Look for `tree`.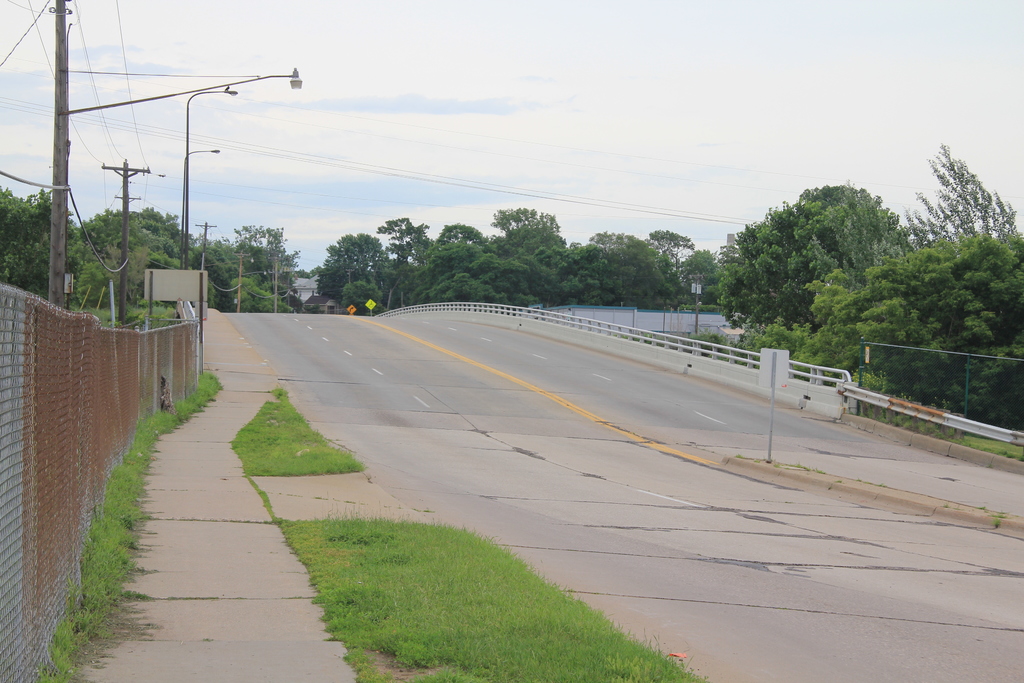
Found: (left=716, top=174, right=916, bottom=341).
